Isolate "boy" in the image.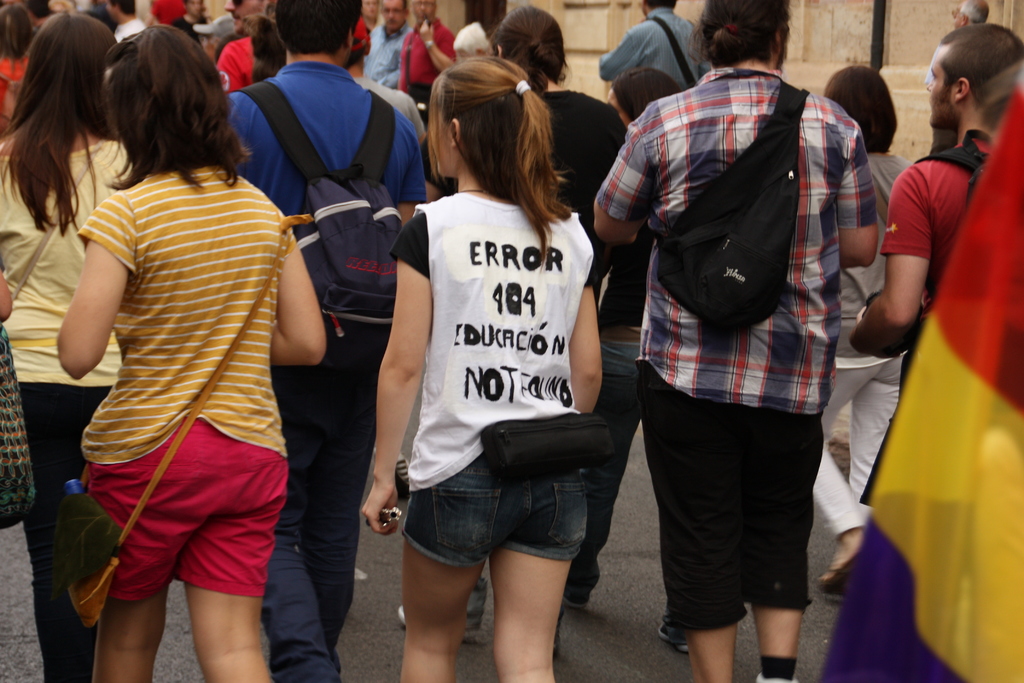
Isolated region: (left=397, top=0, right=456, bottom=110).
